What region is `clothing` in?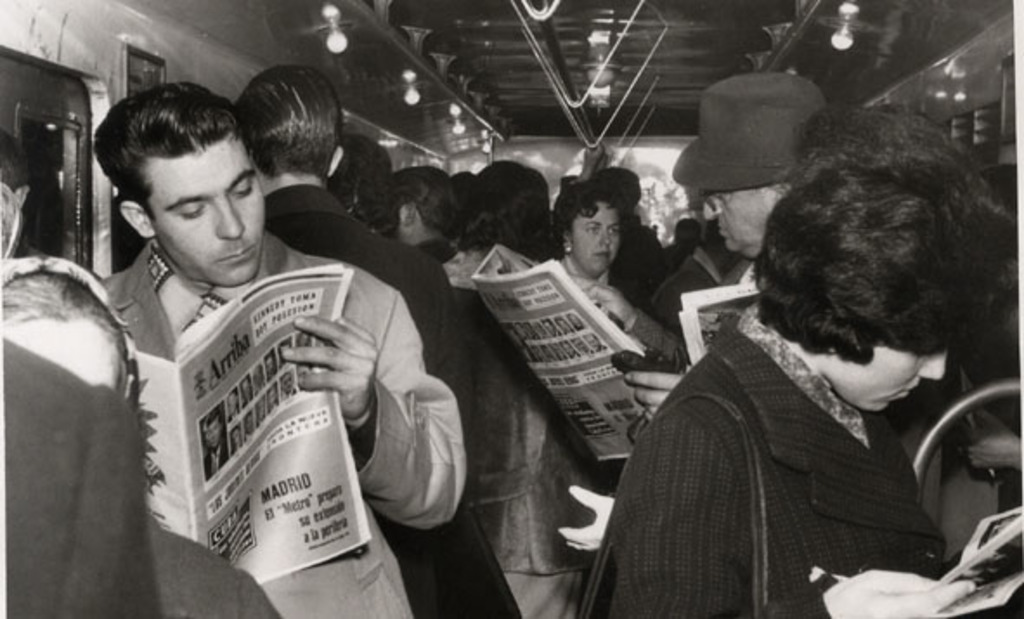
(118, 244, 480, 617).
